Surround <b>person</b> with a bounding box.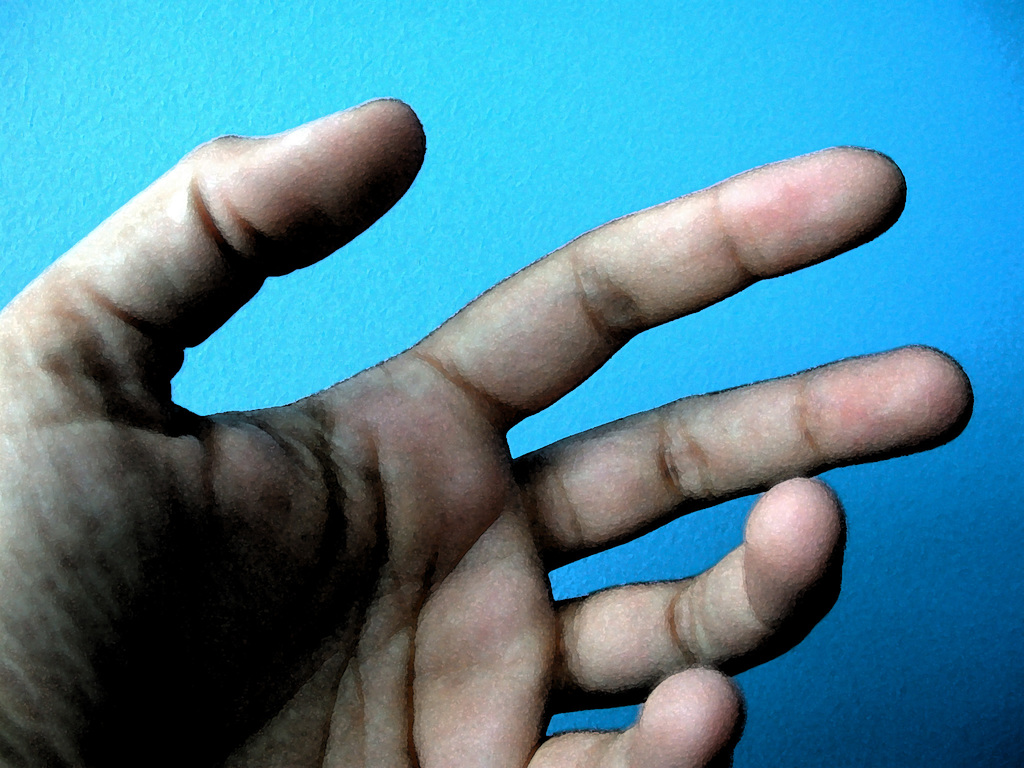
(0,96,974,767).
